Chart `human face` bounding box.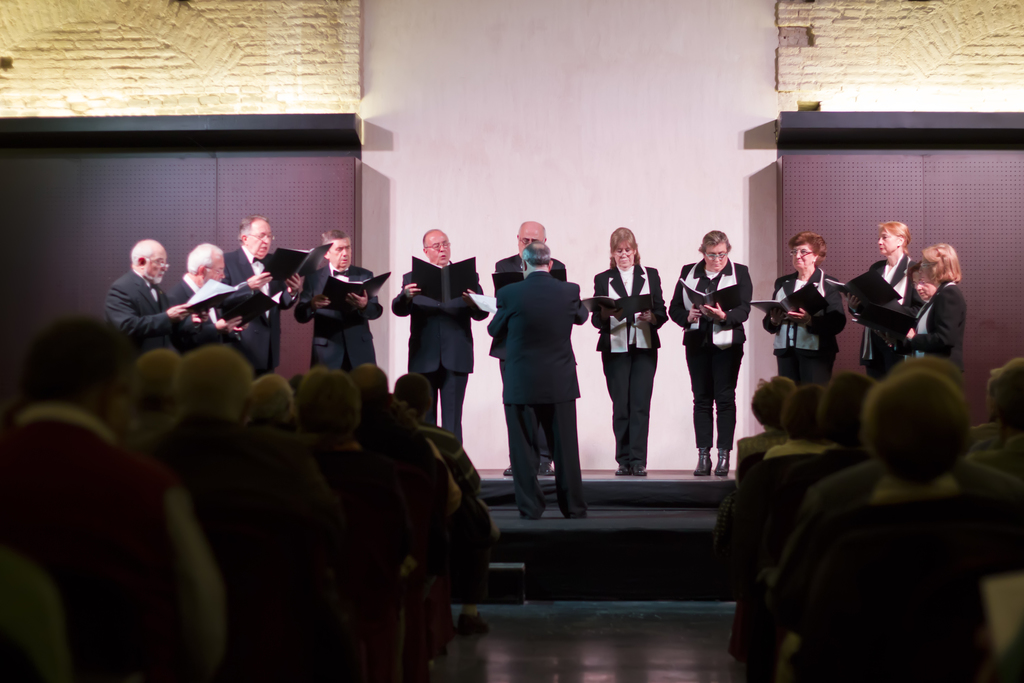
Charted: {"left": 614, "top": 242, "right": 636, "bottom": 272}.
